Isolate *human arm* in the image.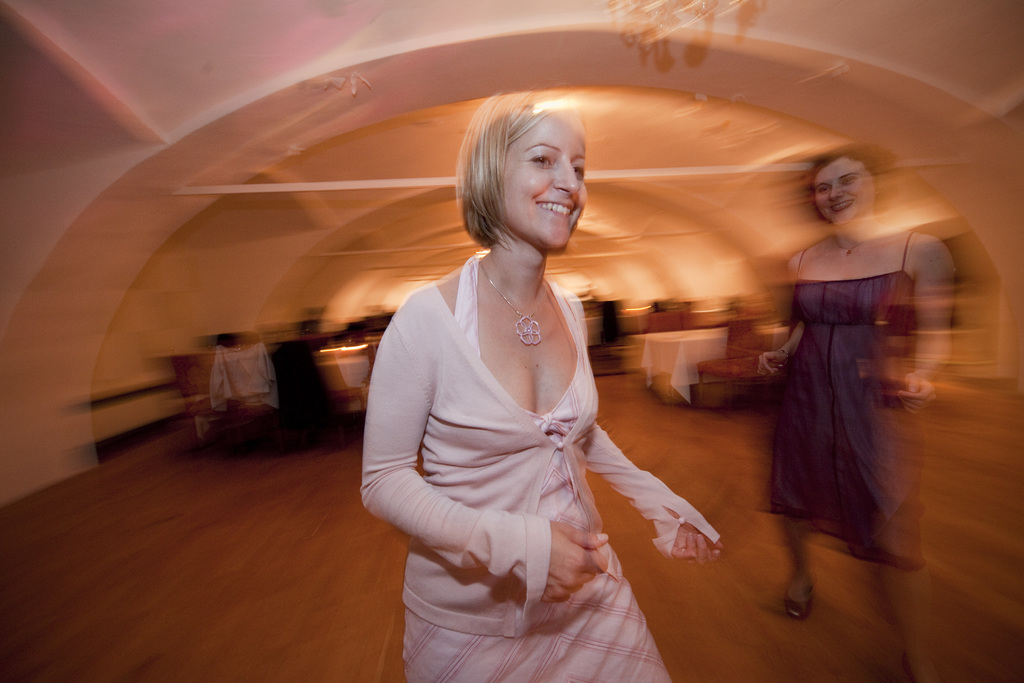
Isolated region: crop(893, 242, 958, 416).
